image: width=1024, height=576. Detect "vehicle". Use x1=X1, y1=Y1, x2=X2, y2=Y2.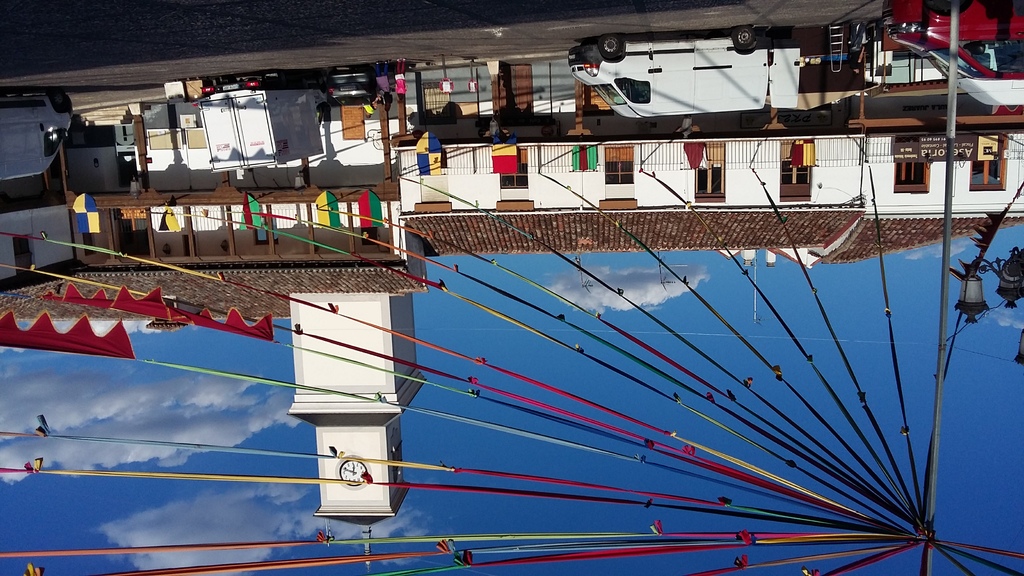
x1=0, y1=85, x2=77, y2=182.
